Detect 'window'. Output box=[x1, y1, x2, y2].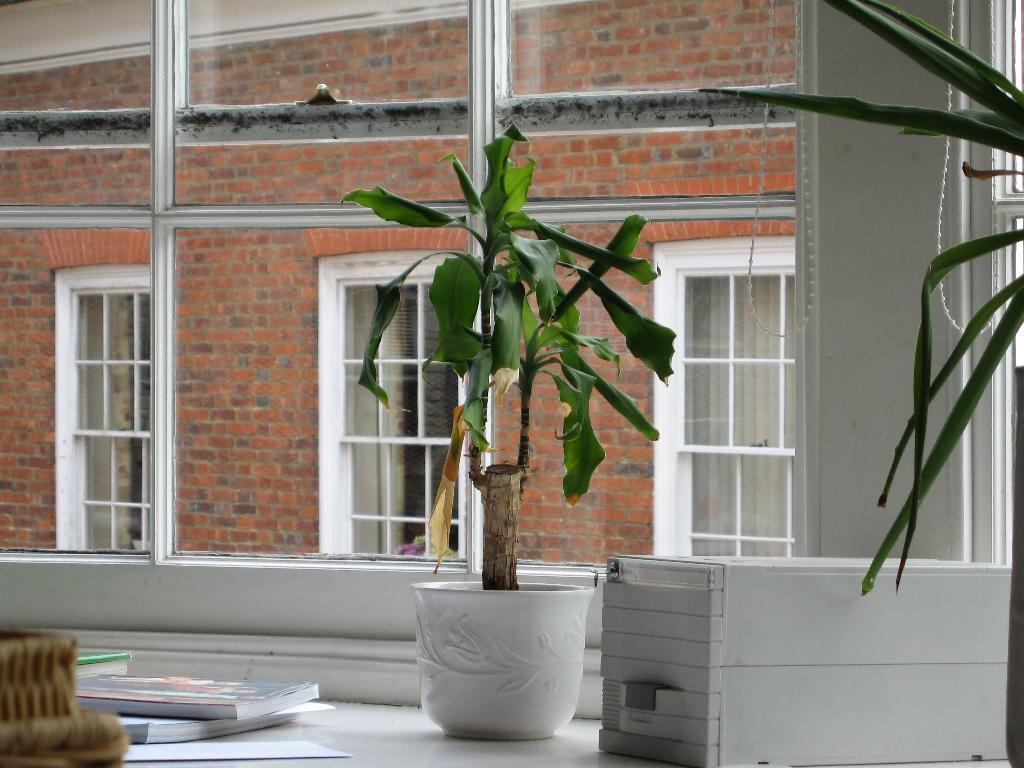
box=[303, 240, 494, 577].
